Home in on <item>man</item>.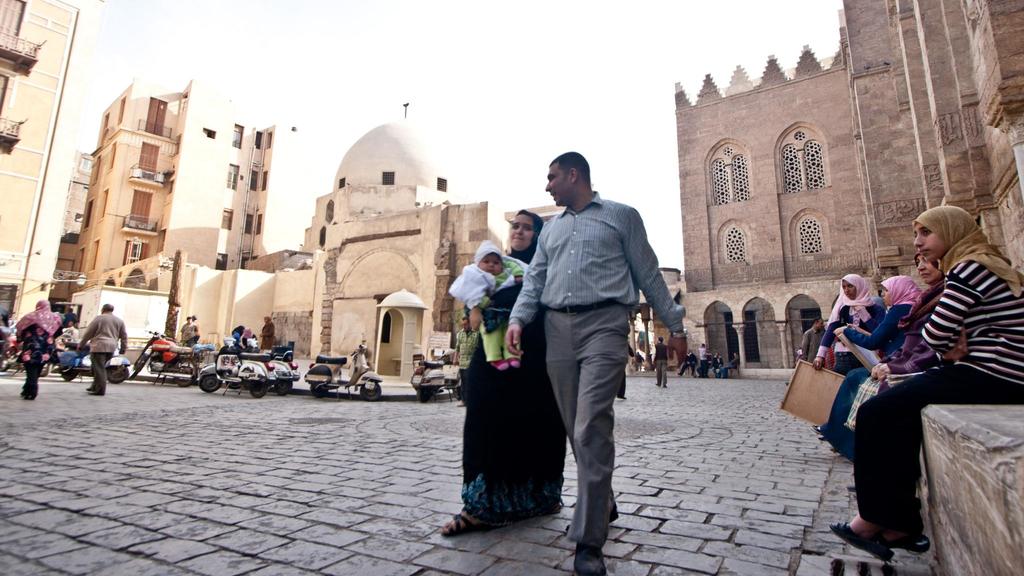
Homed in at (left=502, top=147, right=687, bottom=575).
